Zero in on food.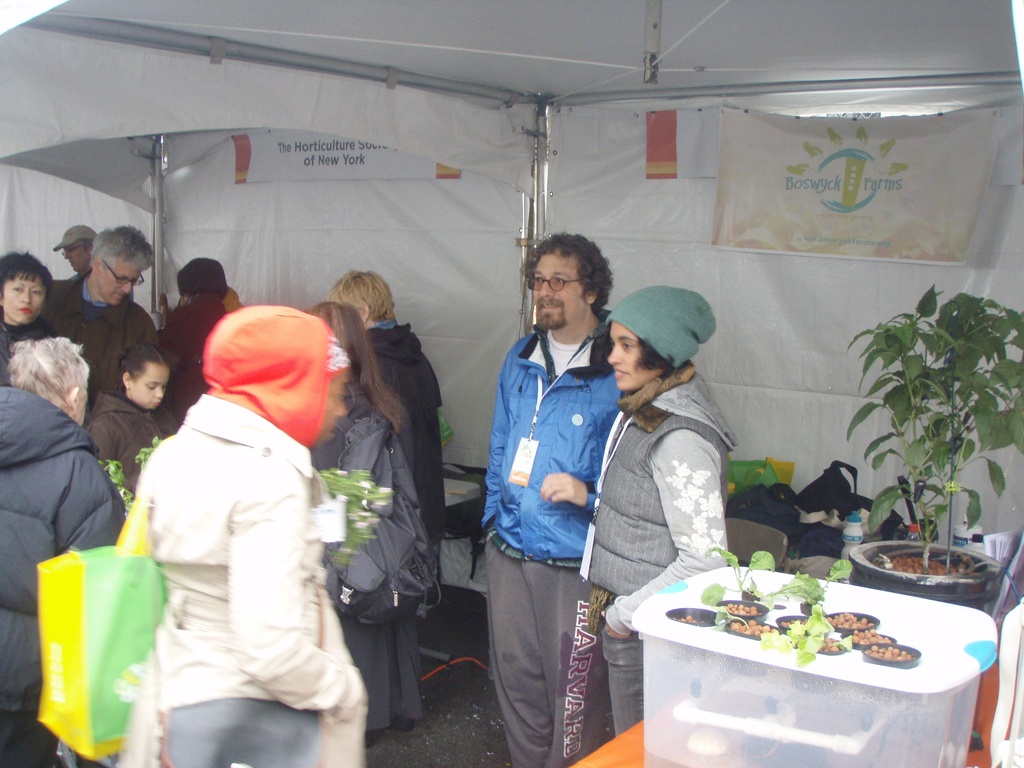
Zeroed in: 675, 611, 701, 623.
